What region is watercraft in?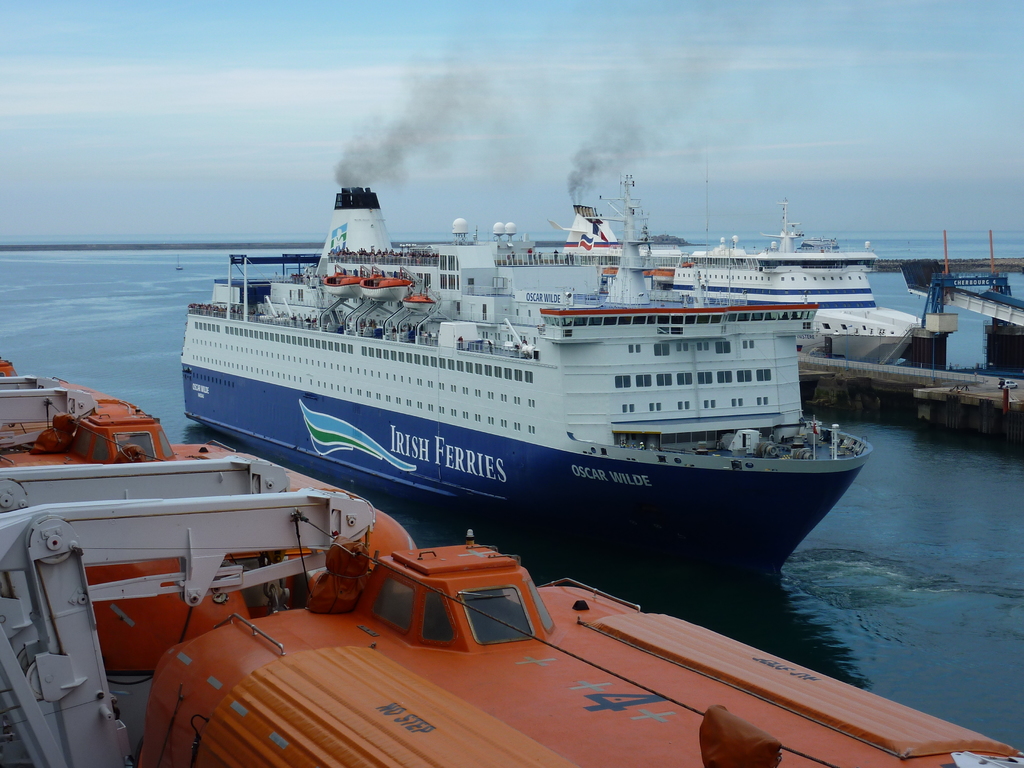
select_region(679, 198, 926, 356).
